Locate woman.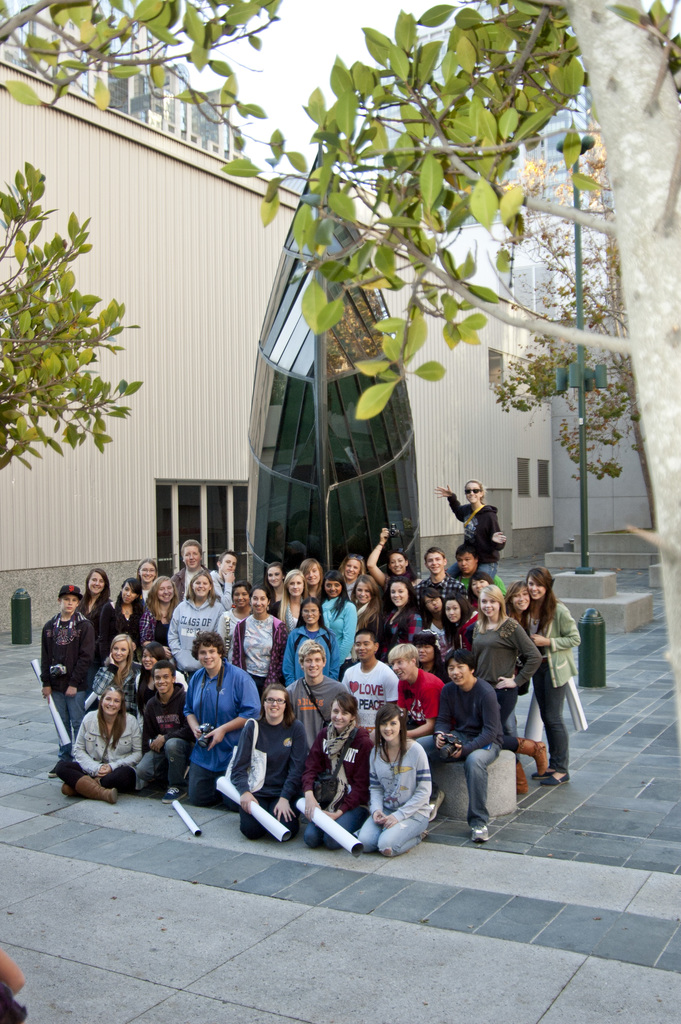
Bounding box: [506,579,534,694].
